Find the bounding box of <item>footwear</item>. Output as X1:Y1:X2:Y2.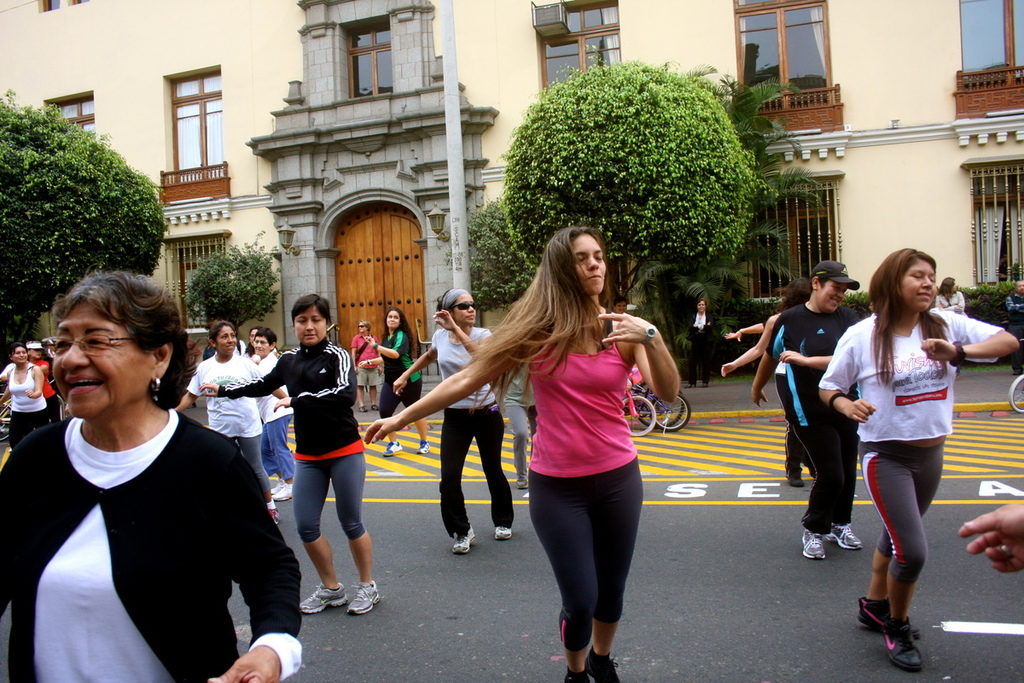
269:477:294:500.
